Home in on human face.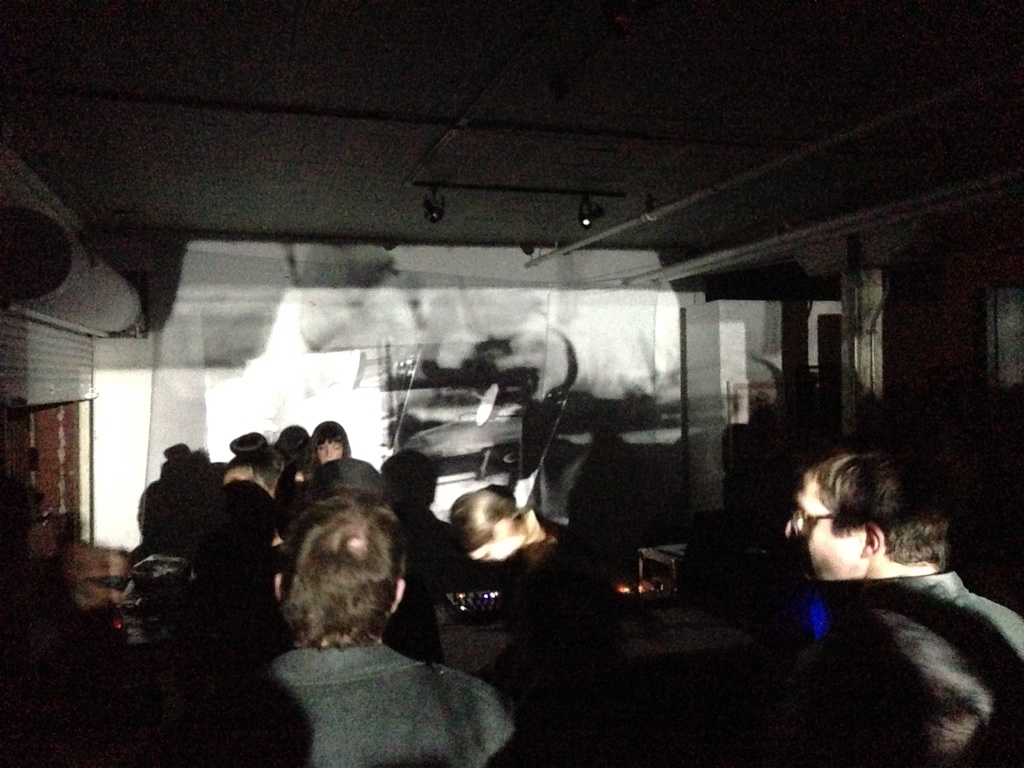
Homed in at [x1=318, y1=438, x2=344, y2=465].
